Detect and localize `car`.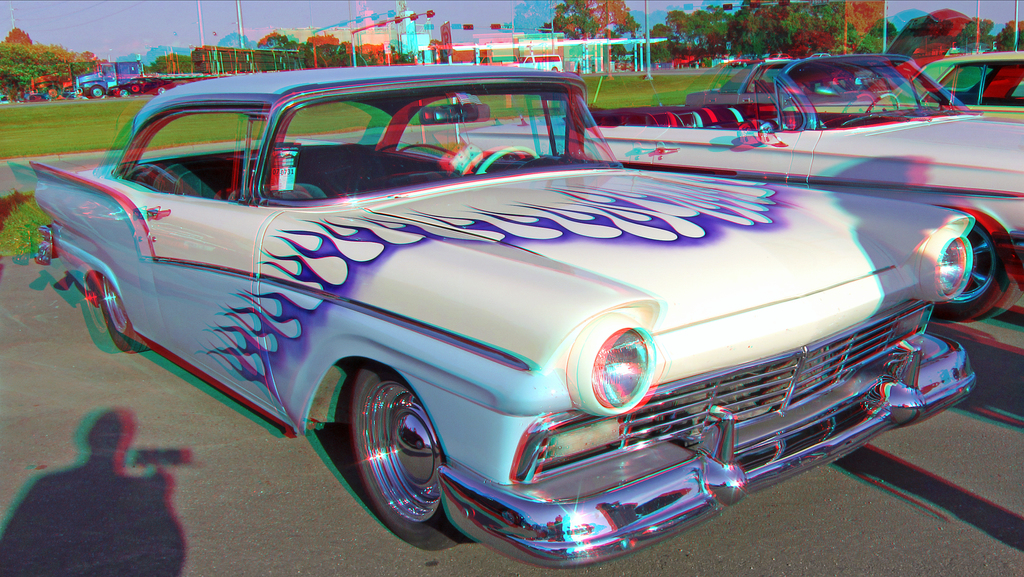
Localized at crop(756, 52, 788, 63).
